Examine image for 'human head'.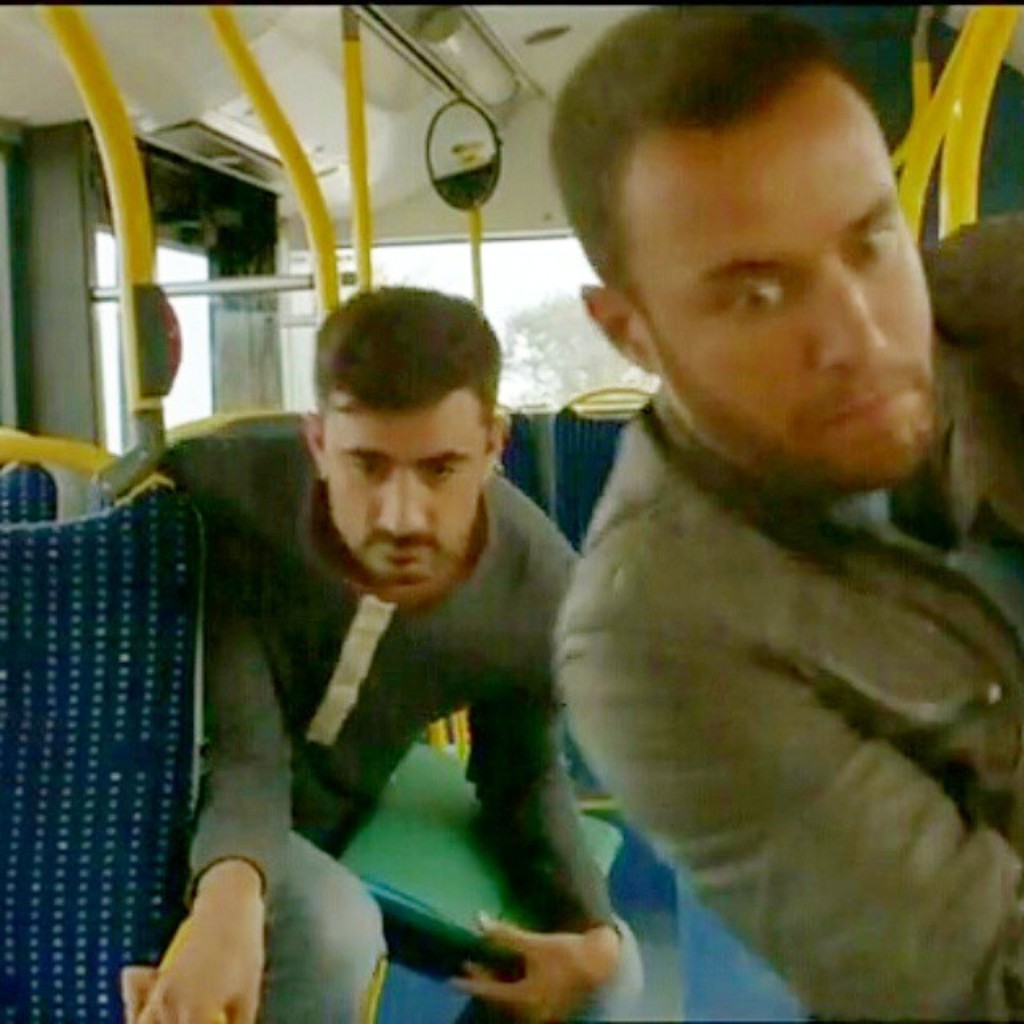
Examination result: [301, 283, 514, 590].
